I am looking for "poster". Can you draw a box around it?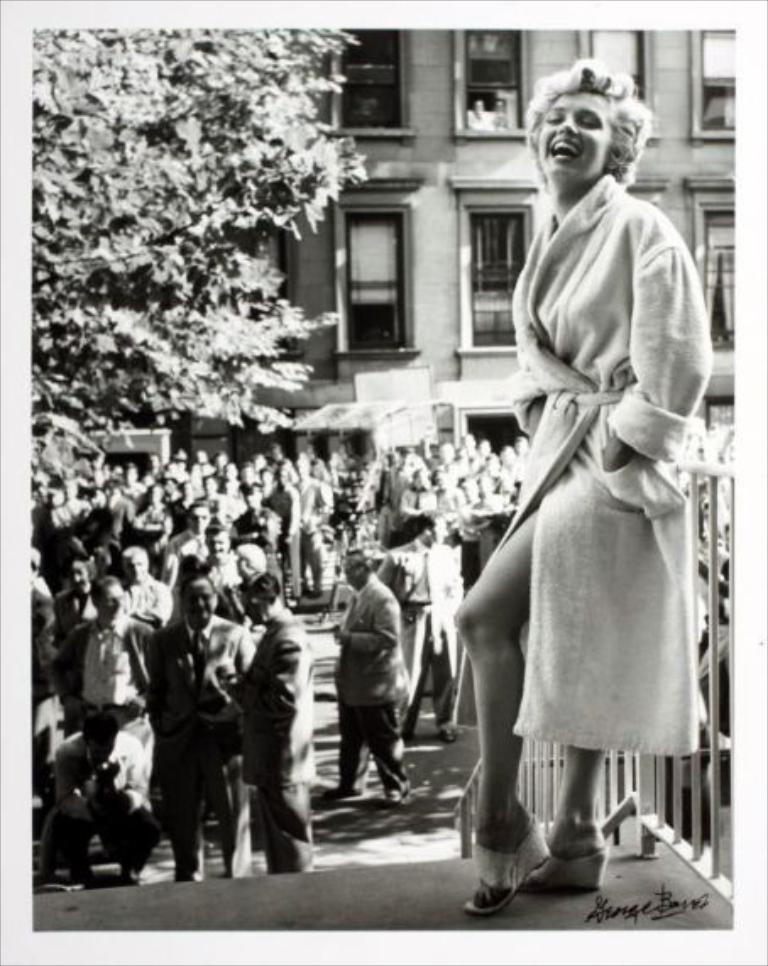
Sure, the bounding box is x1=22 y1=19 x2=727 y2=930.
